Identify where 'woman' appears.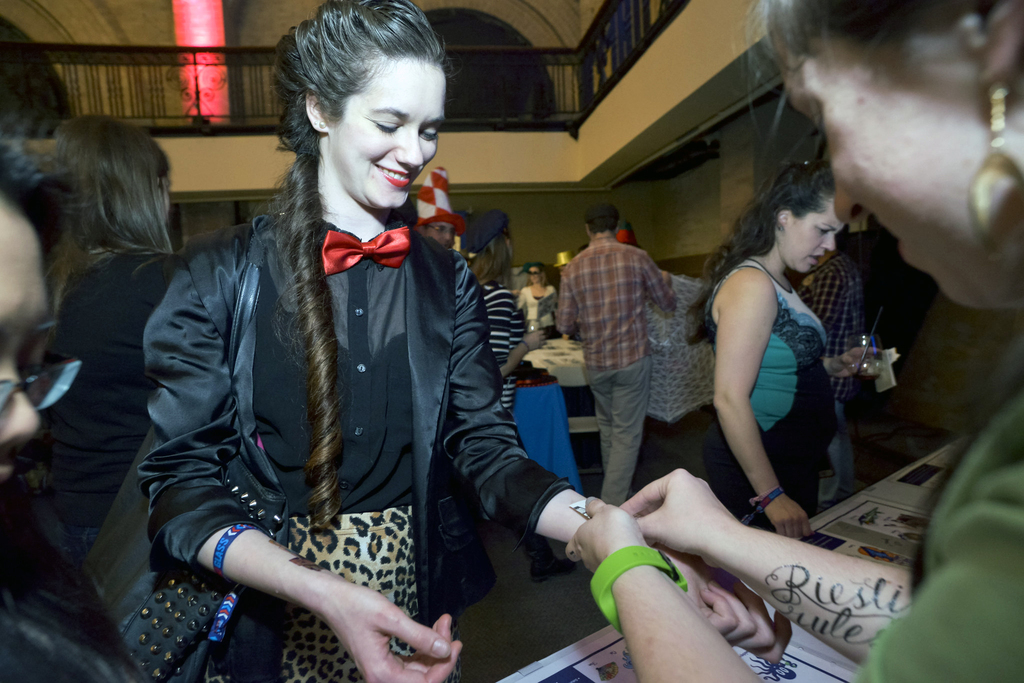
Appears at locate(44, 112, 192, 569).
